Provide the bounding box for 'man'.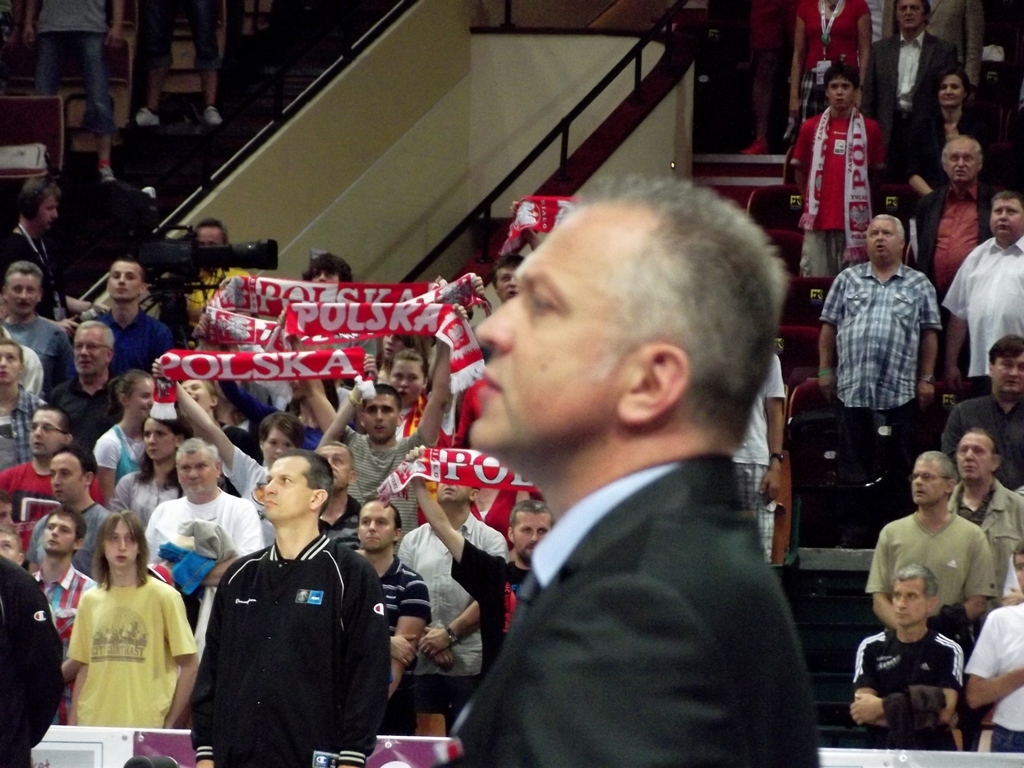
detection(902, 136, 995, 300).
